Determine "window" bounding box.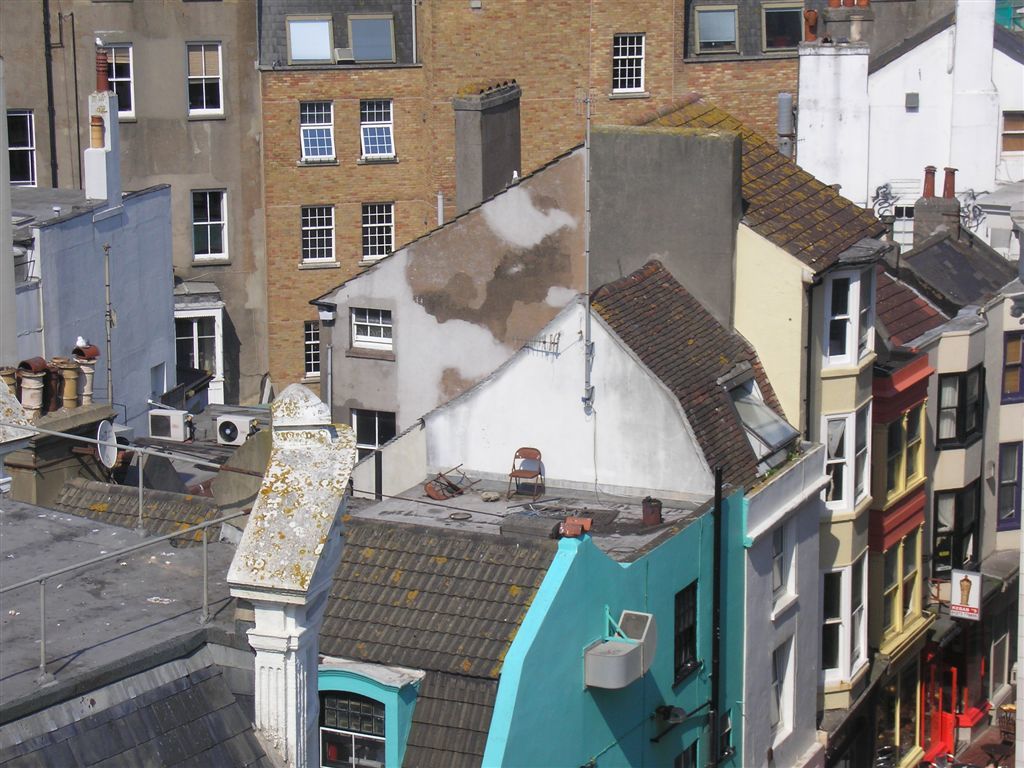
Determined: select_region(359, 99, 398, 160).
